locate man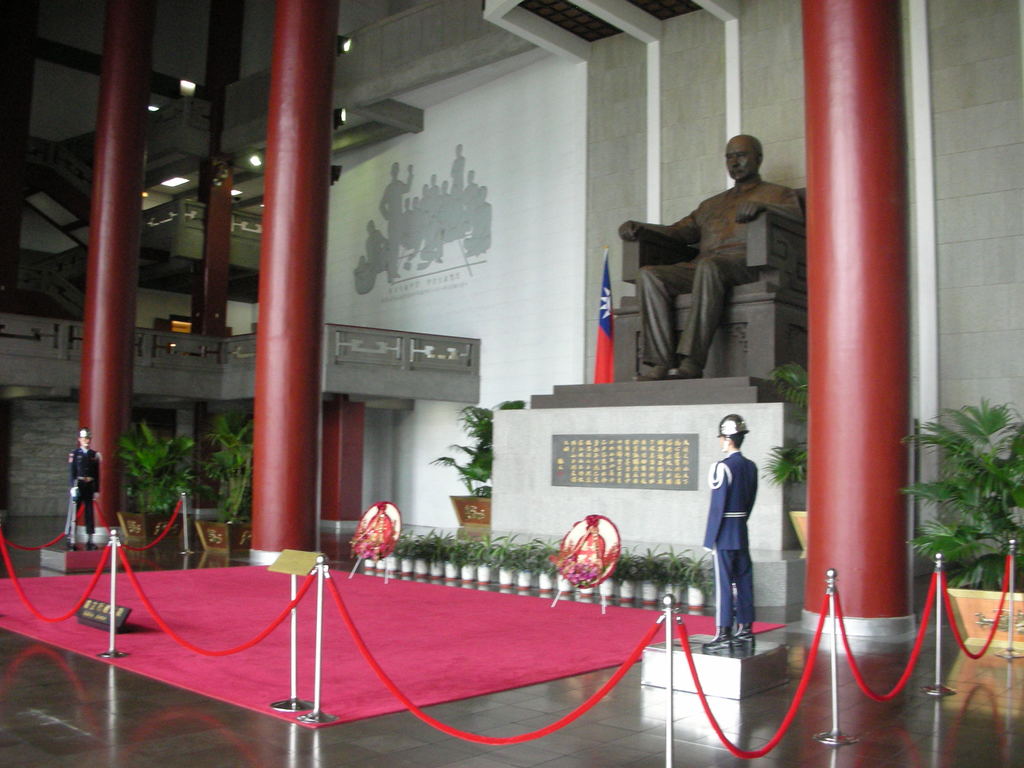
616,141,801,411
